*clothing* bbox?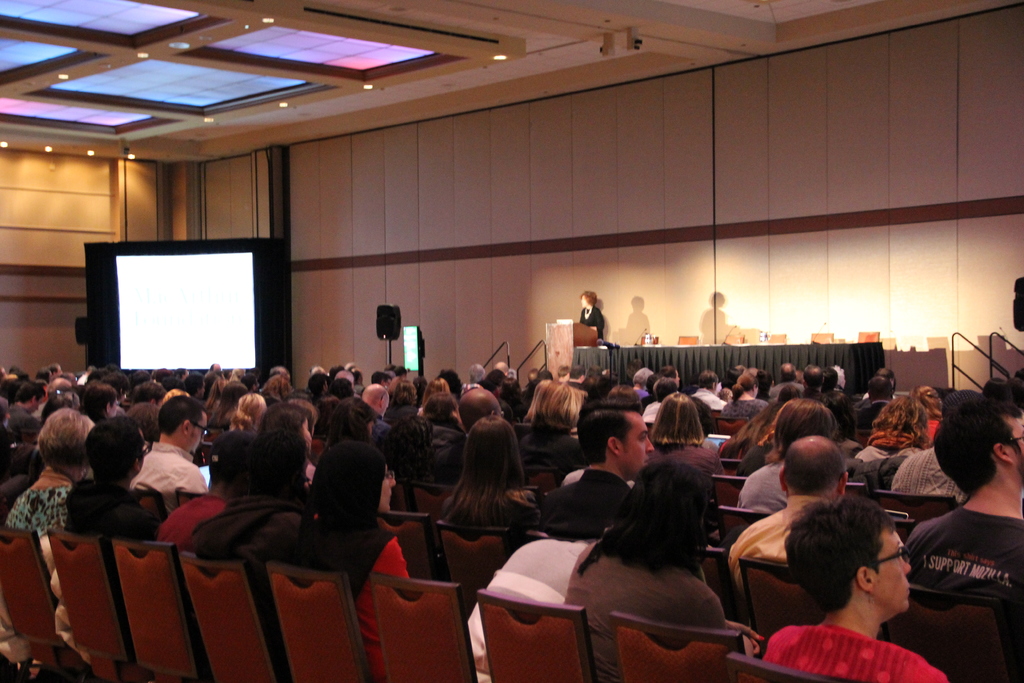
bbox=[520, 422, 591, 488]
